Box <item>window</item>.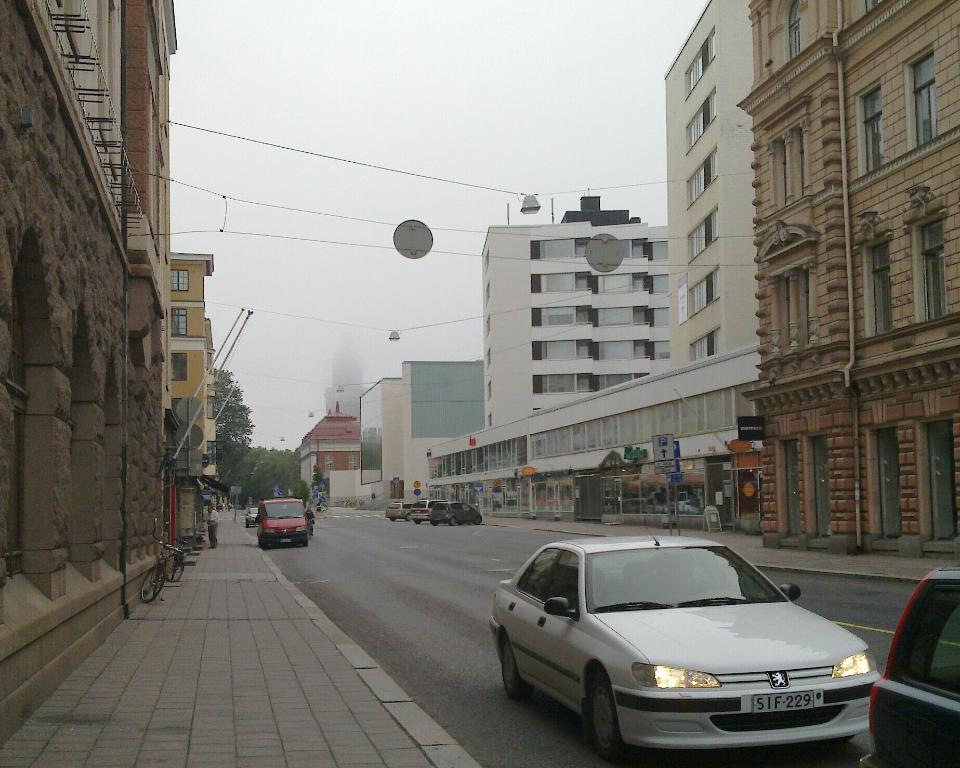
Rect(484, 315, 490, 332).
